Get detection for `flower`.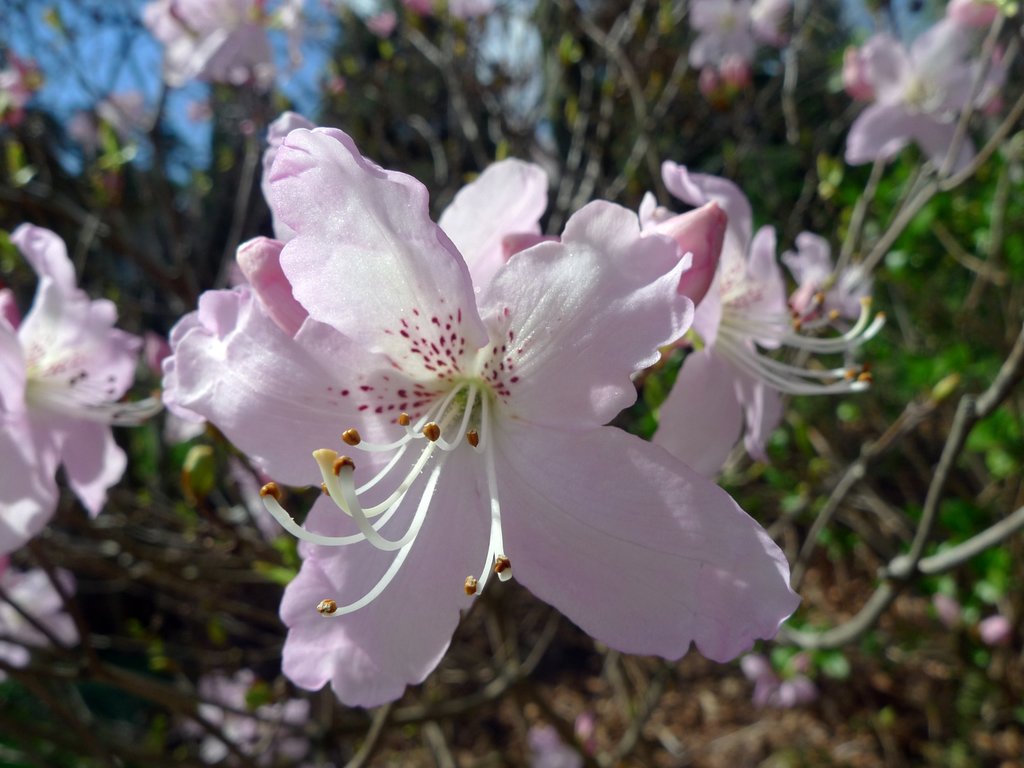
Detection: 0/569/87/677.
